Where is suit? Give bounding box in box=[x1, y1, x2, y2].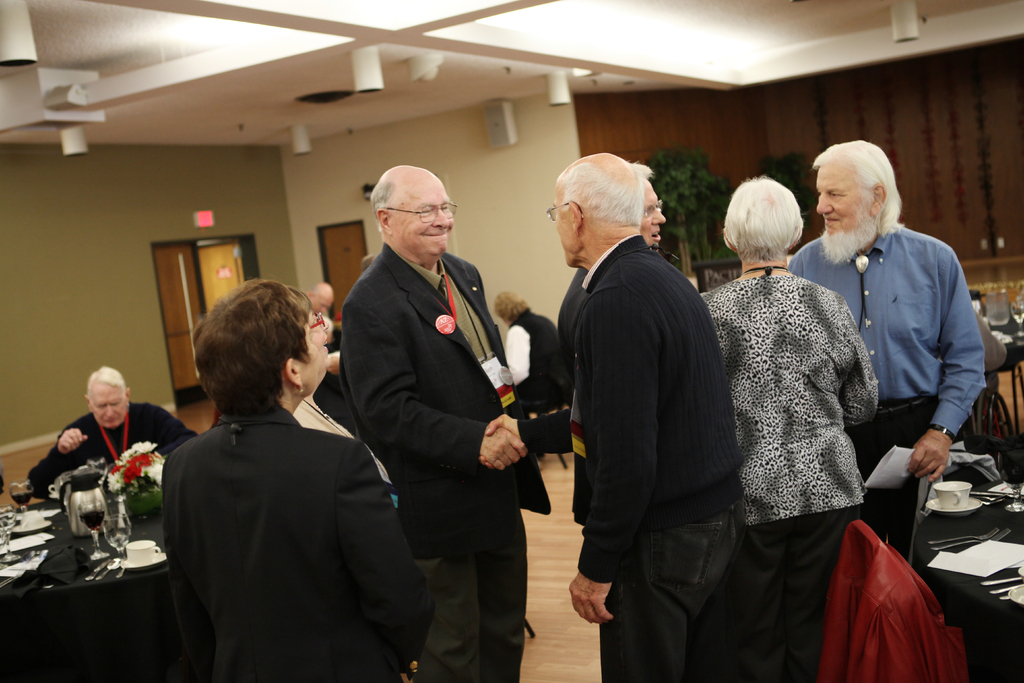
box=[161, 406, 435, 682].
